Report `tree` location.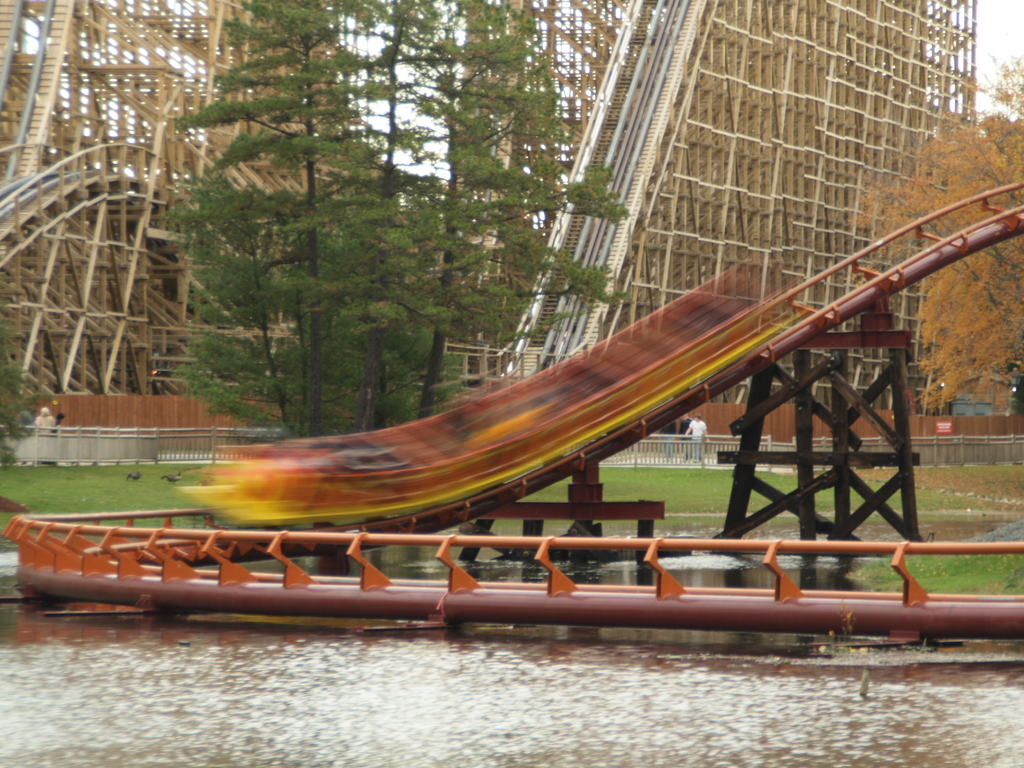
Report: box=[170, 137, 310, 446].
